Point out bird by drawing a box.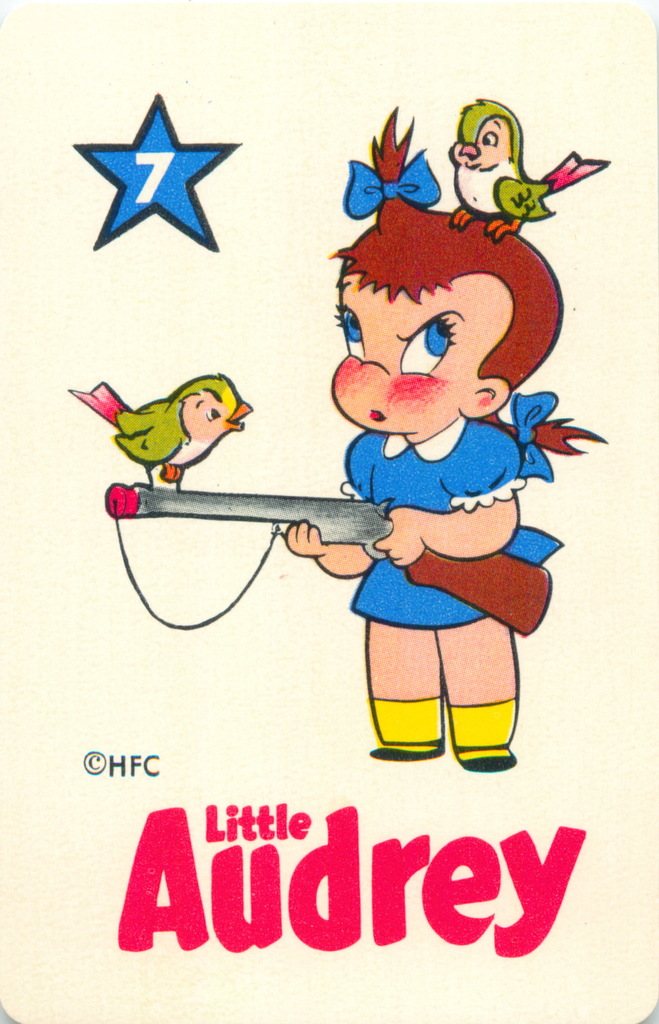
locate(444, 97, 610, 239).
